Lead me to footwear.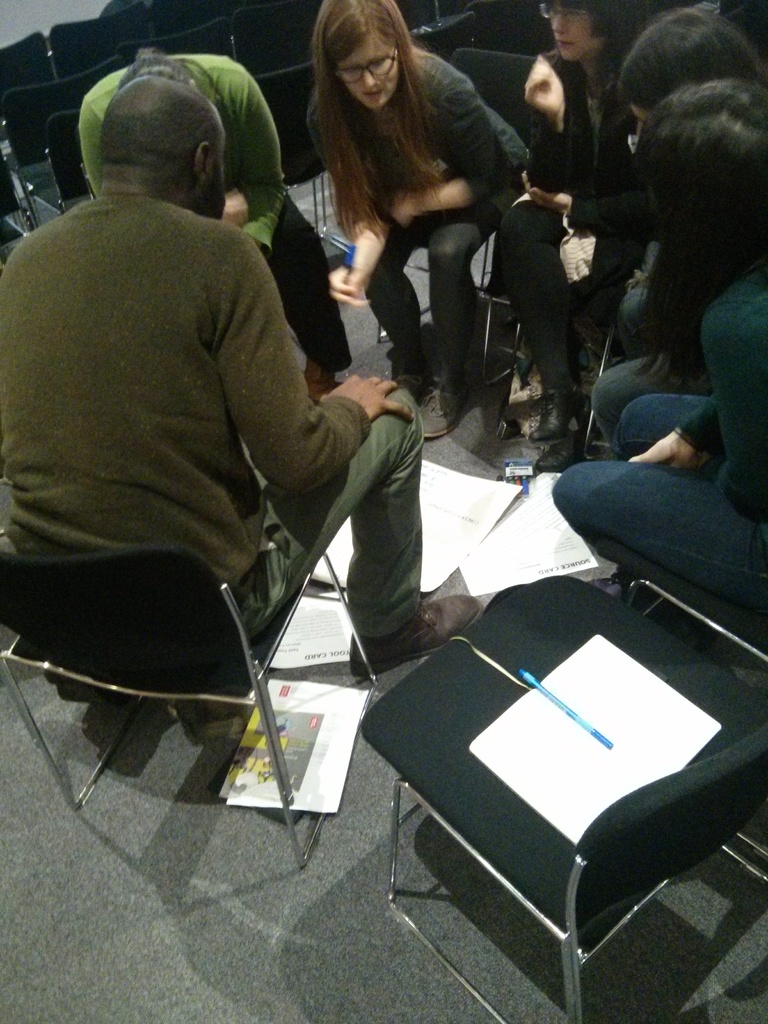
Lead to select_region(536, 431, 594, 468).
